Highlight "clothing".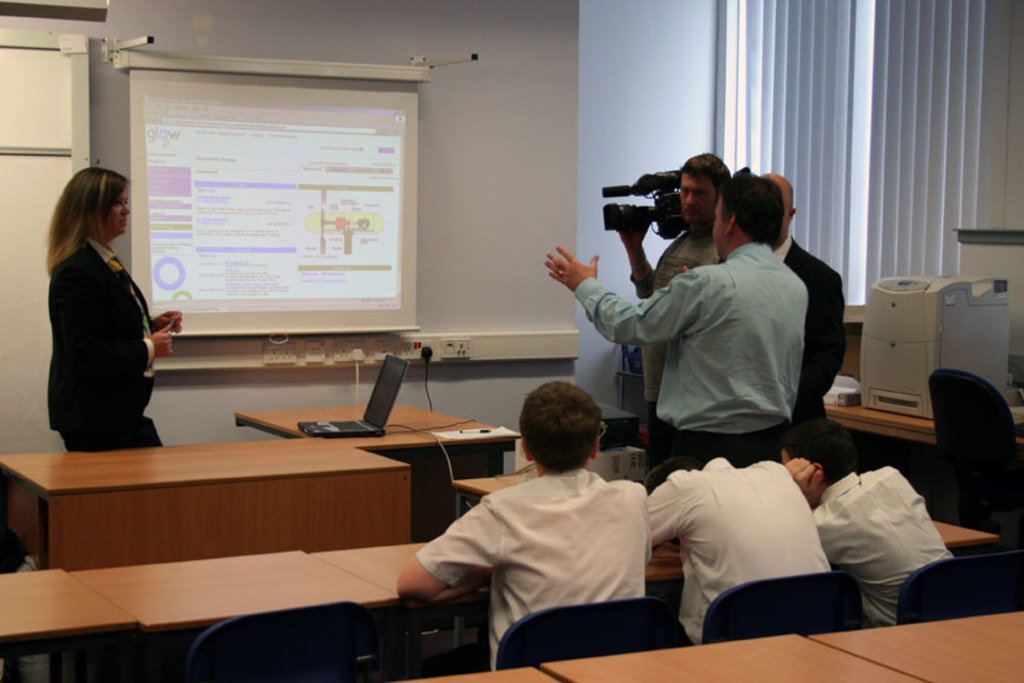
Highlighted region: bbox(574, 241, 809, 466).
